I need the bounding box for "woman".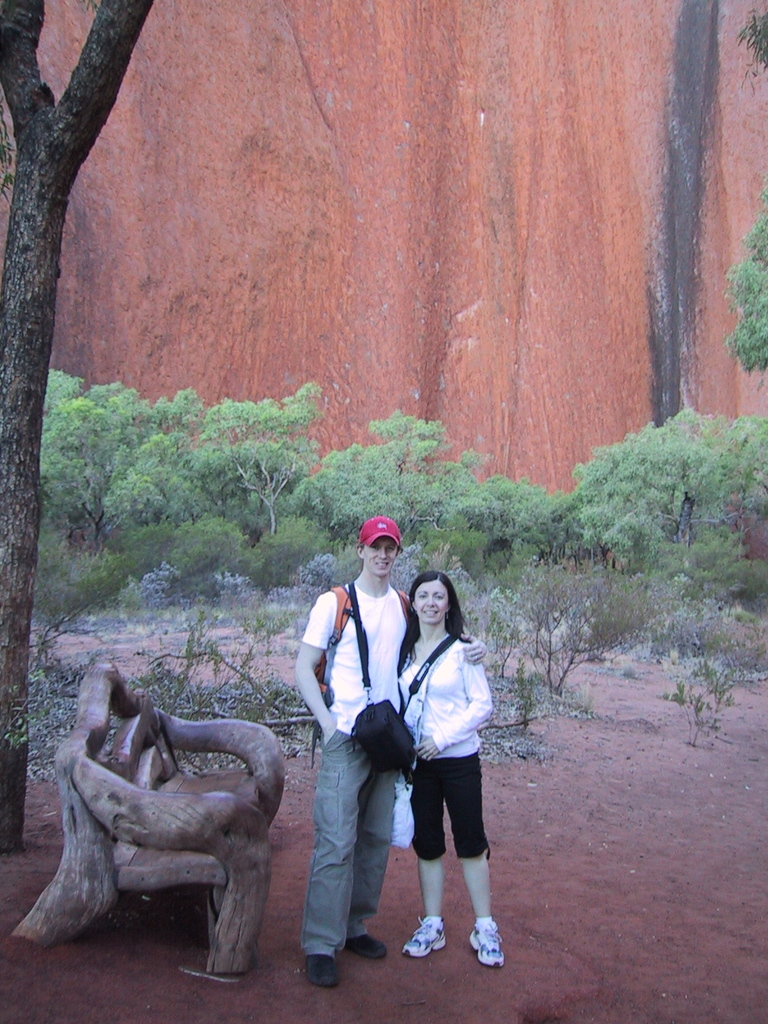
Here it is: select_region(383, 564, 502, 961).
